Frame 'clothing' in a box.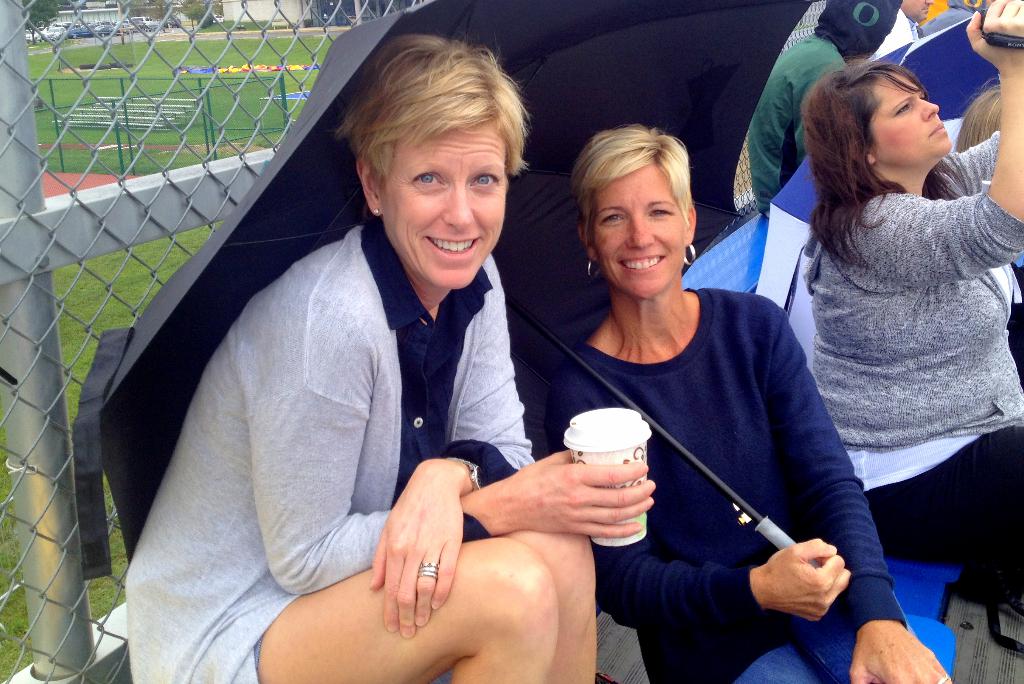
[803,130,1023,578].
